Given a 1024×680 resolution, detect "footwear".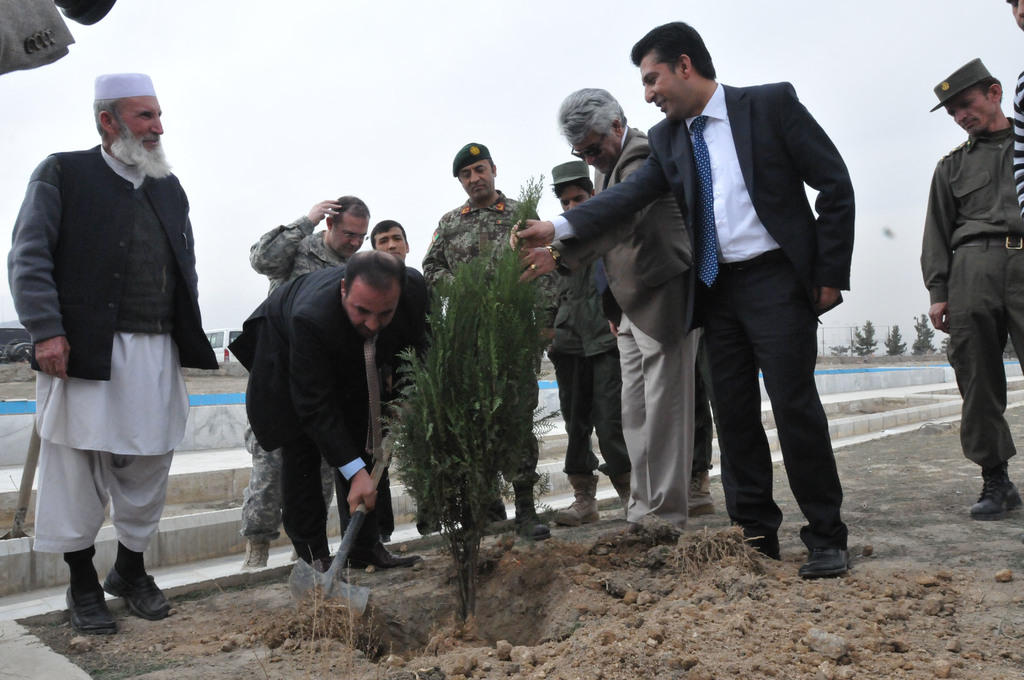
x1=65 y1=584 x2=113 y2=634.
